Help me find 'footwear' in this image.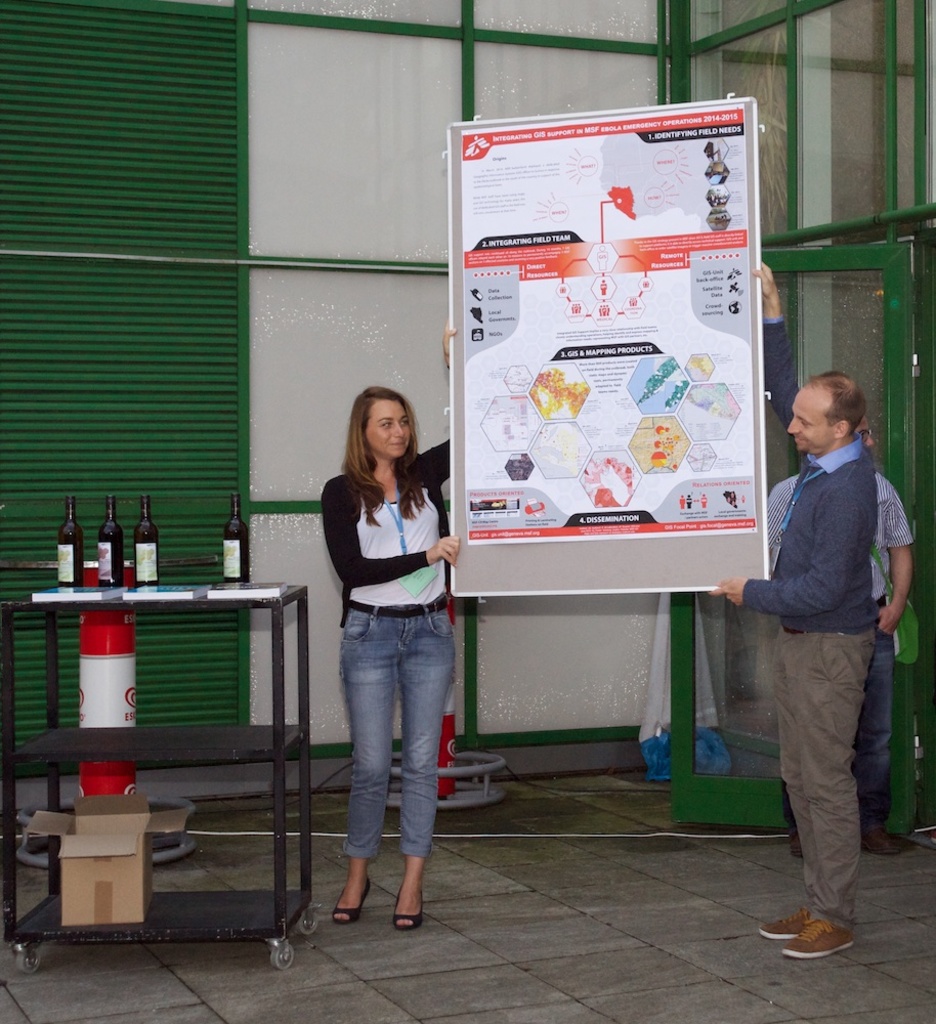
Found it: x1=786, y1=913, x2=855, y2=956.
